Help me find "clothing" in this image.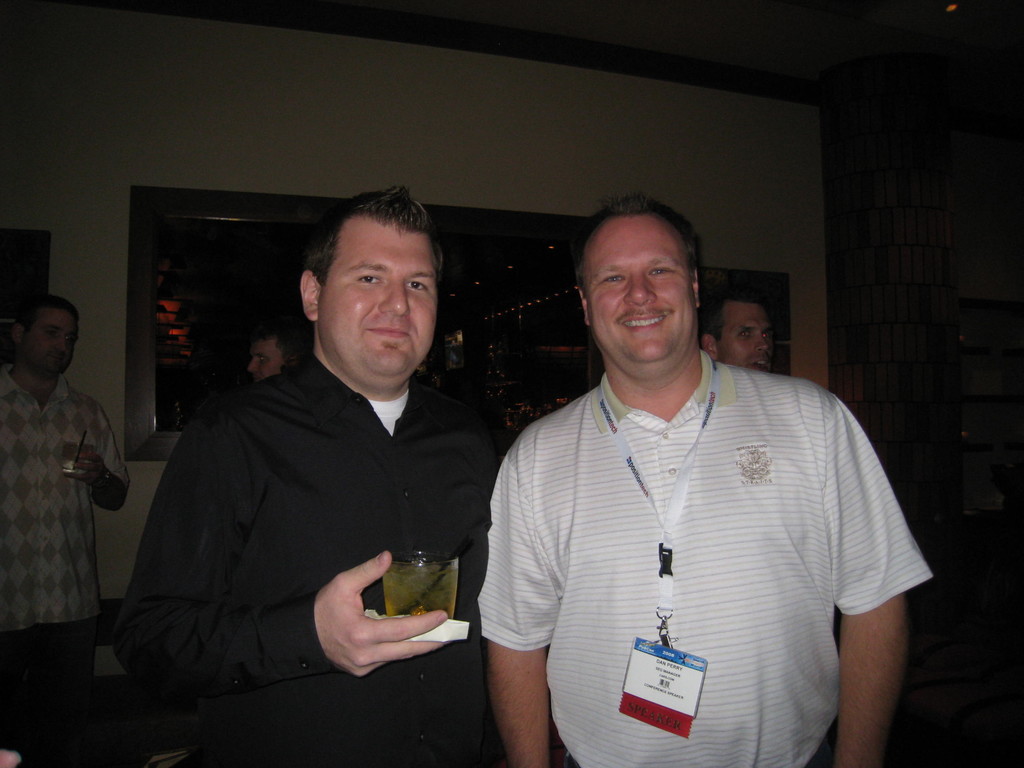
Found it: bbox(476, 343, 947, 767).
